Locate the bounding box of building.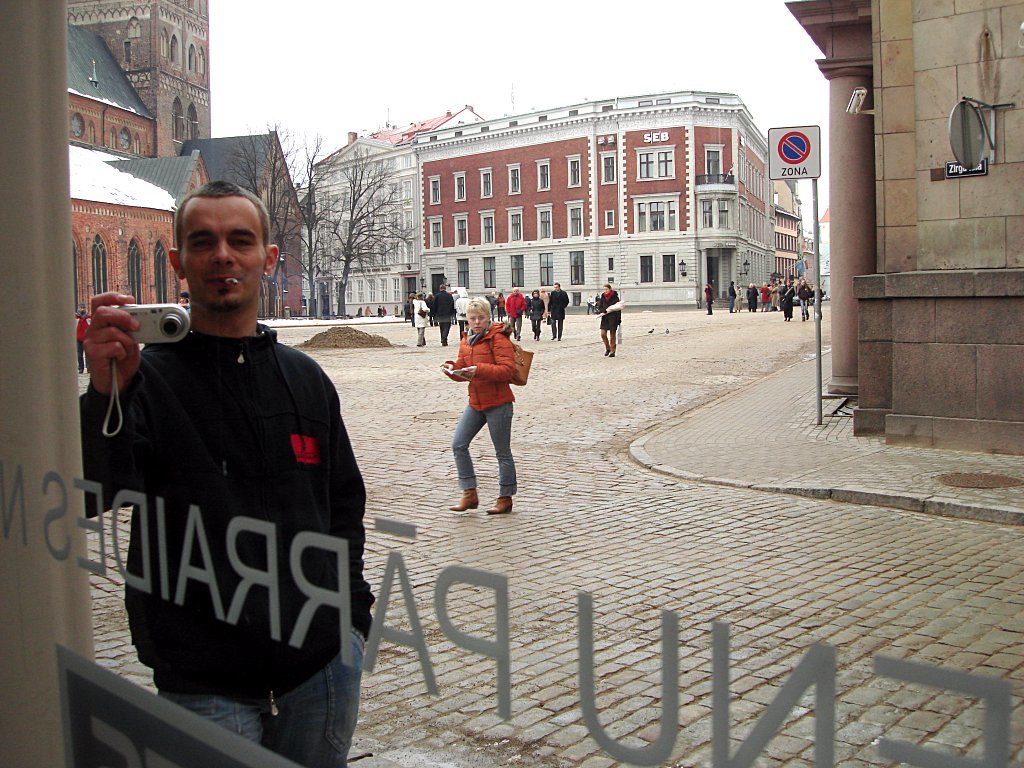
Bounding box: [x1=787, y1=0, x2=1023, y2=449].
